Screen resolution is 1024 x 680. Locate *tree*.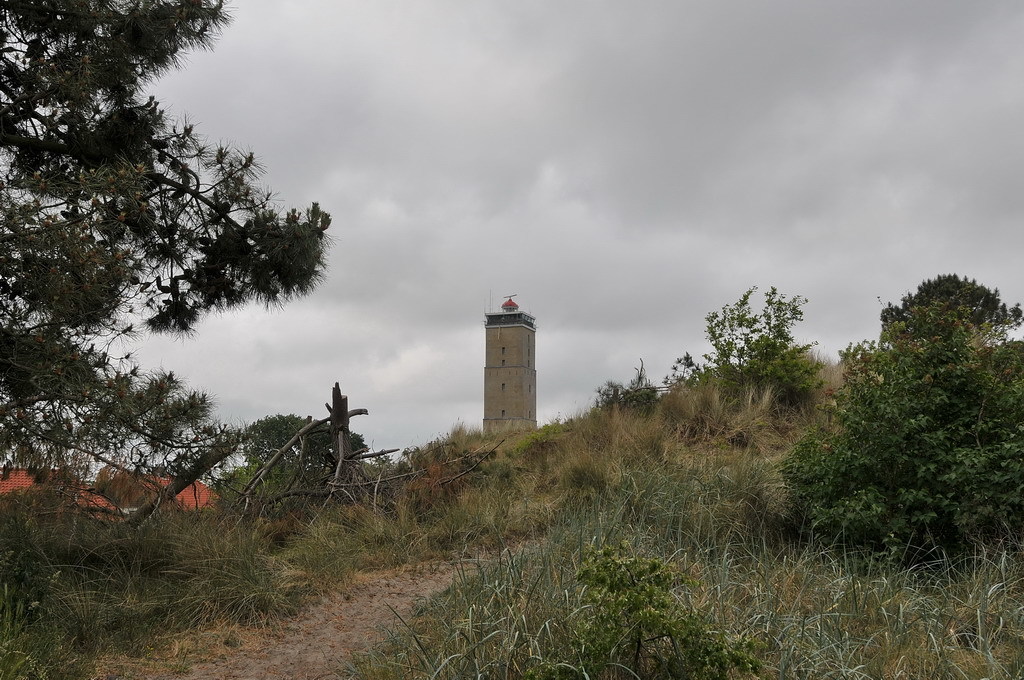
x1=584, y1=352, x2=658, y2=428.
